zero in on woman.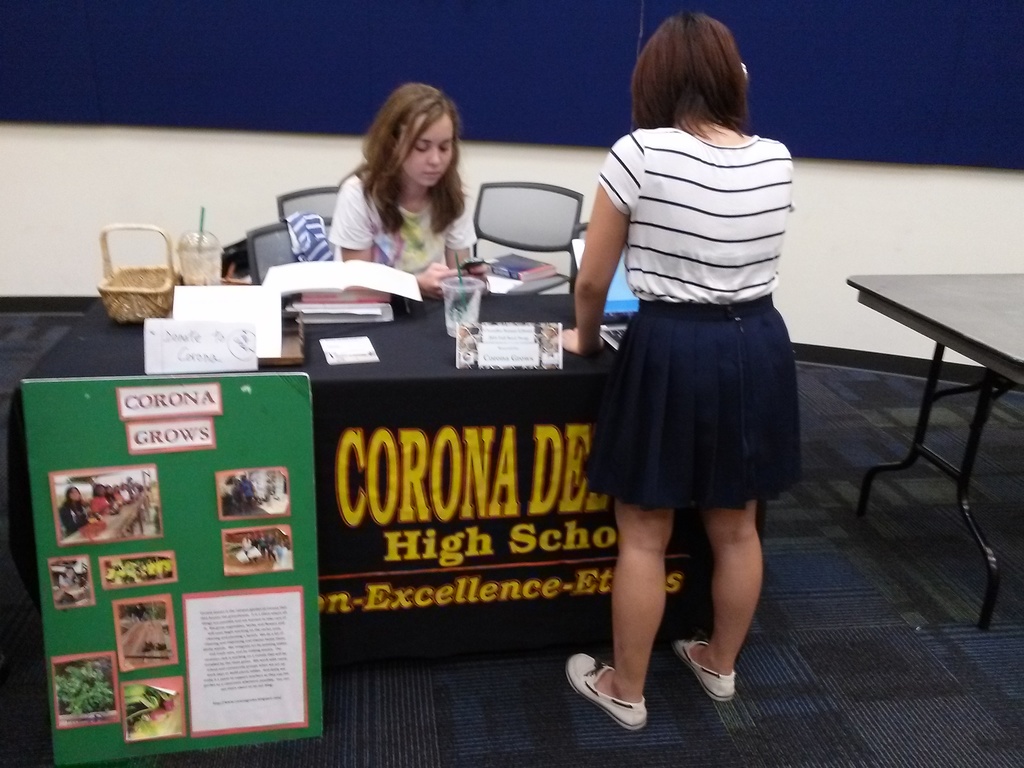
Zeroed in: crop(327, 83, 488, 303).
